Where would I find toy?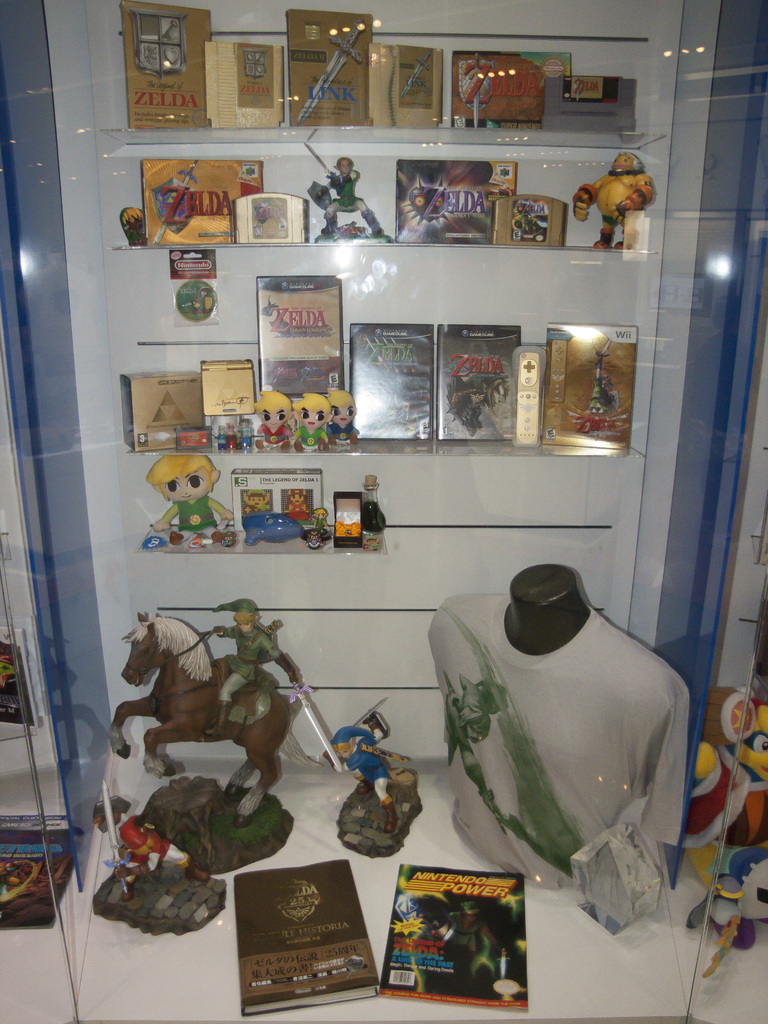
At 144/441/228/550.
